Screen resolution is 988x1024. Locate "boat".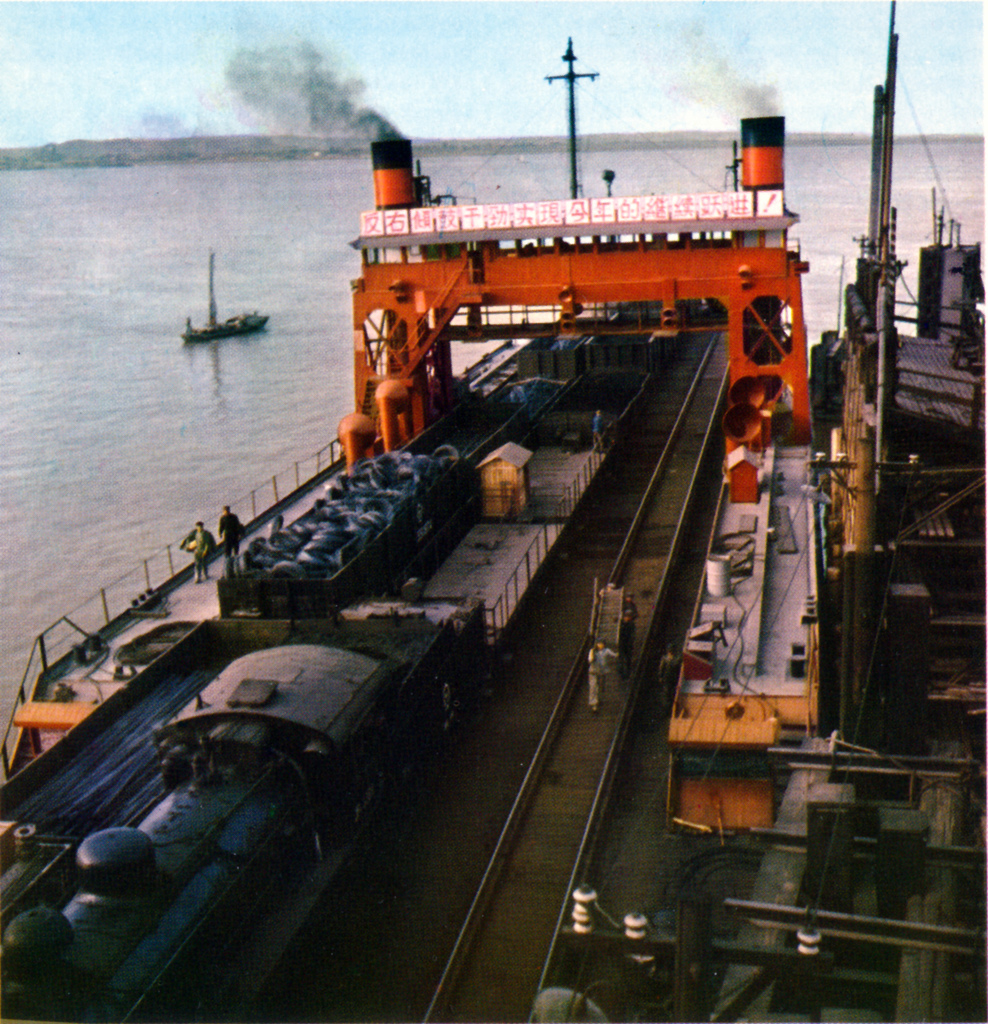
box(181, 239, 279, 339).
